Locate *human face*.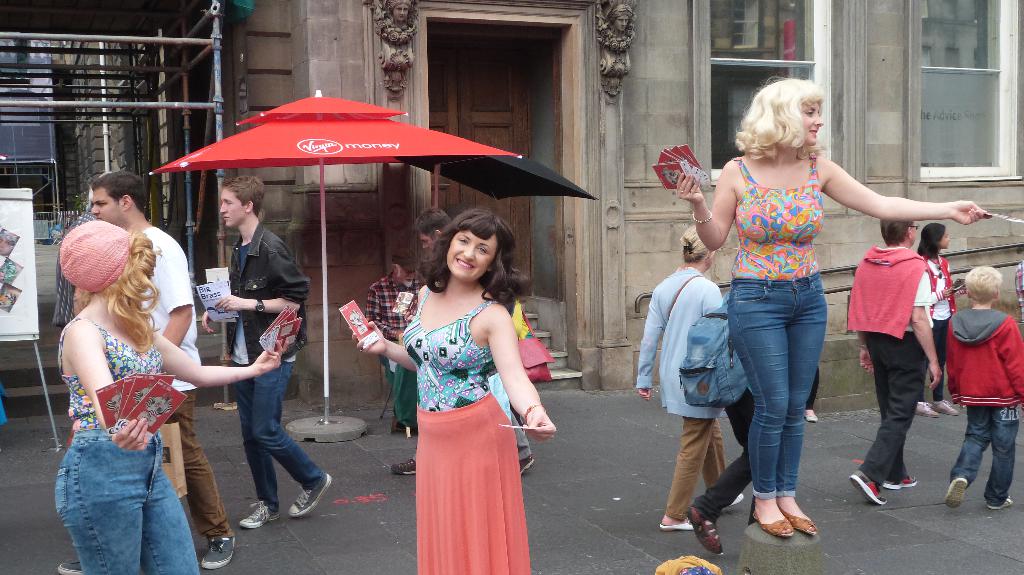
Bounding box: (x1=219, y1=187, x2=243, y2=228).
